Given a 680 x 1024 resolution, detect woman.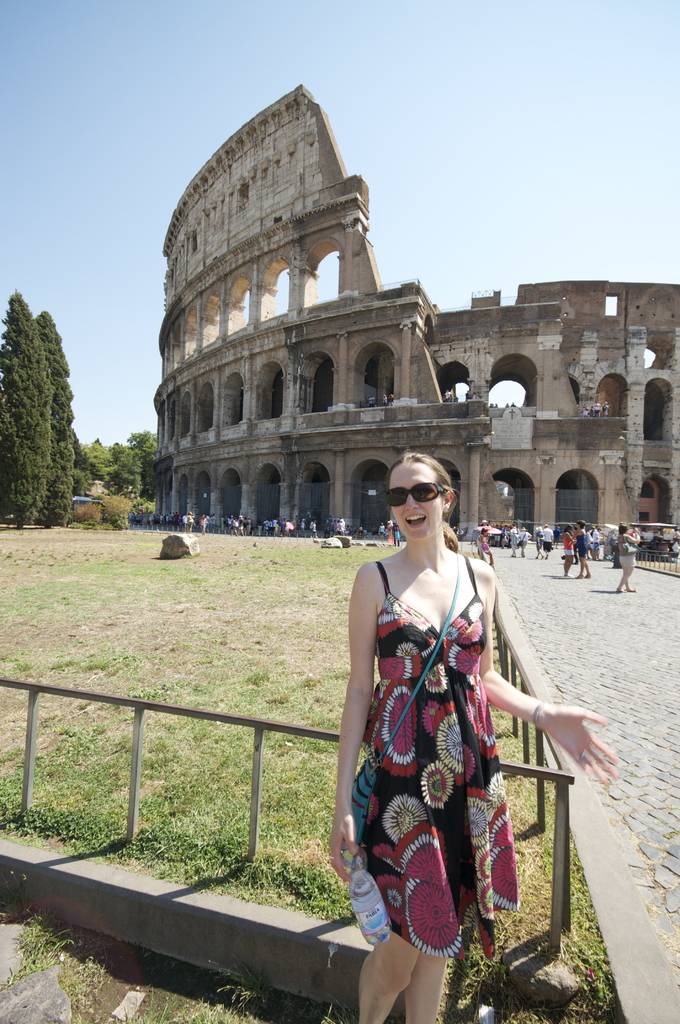
l=355, t=453, r=551, b=987.
